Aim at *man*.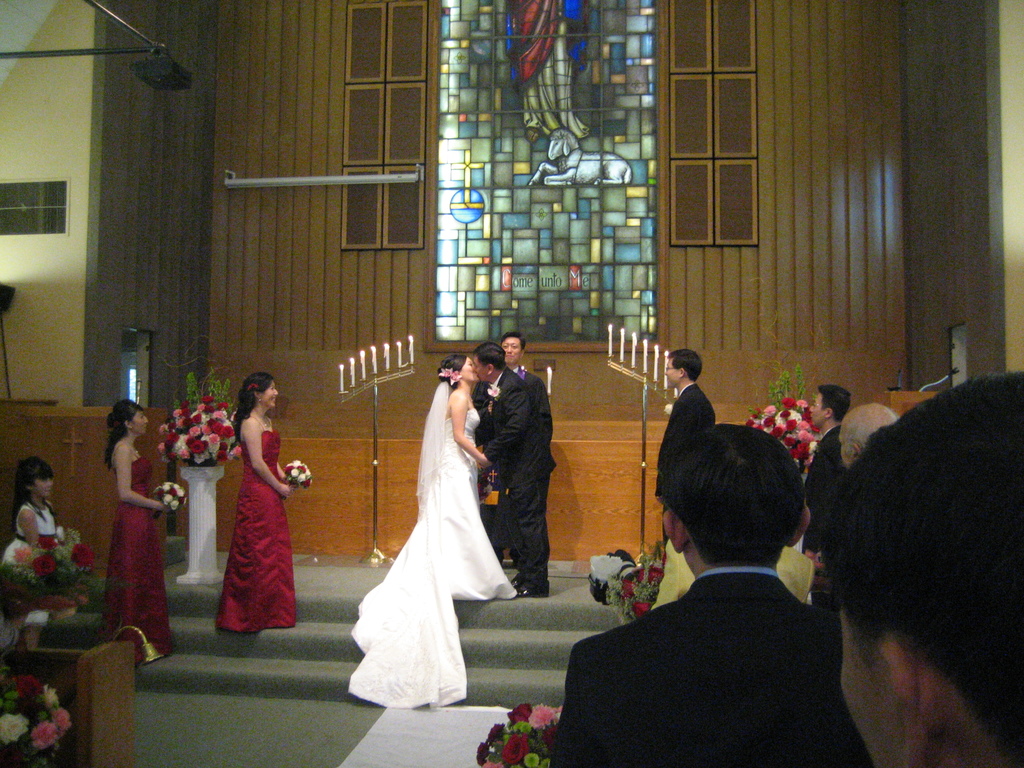
Aimed at <box>467,346,552,596</box>.
